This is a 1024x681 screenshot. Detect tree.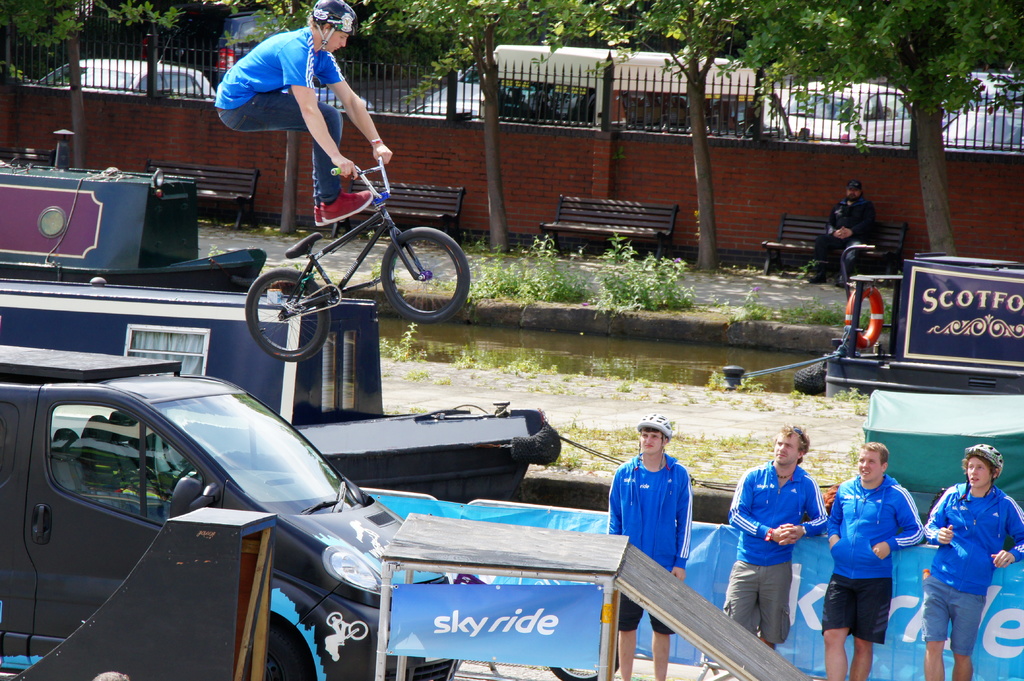
BBox(0, 0, 187, 169).
